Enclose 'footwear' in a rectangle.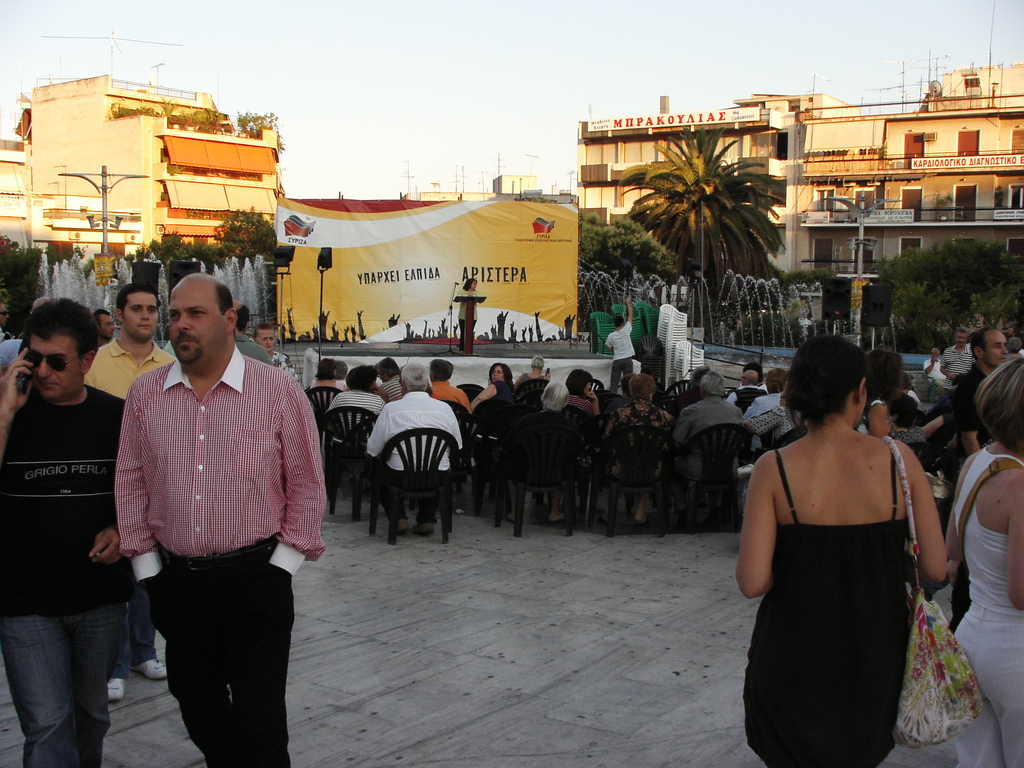
(130,659,167,682).
